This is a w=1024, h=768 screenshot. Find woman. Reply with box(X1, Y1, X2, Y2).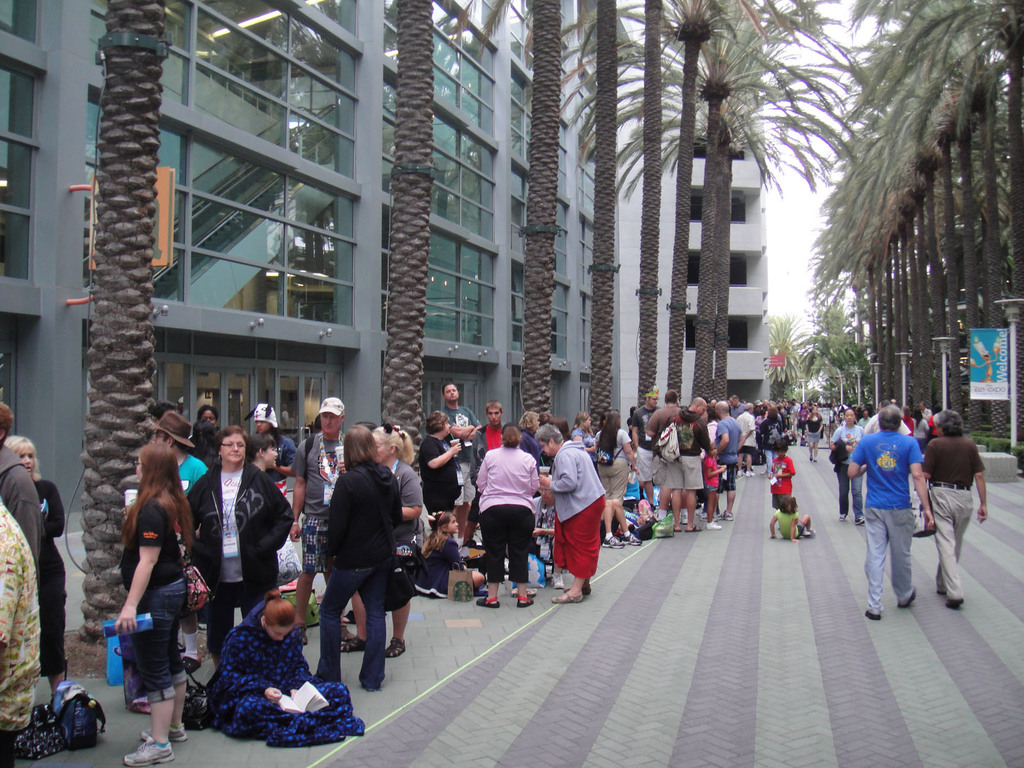
box(589, 411, 648, 547).
